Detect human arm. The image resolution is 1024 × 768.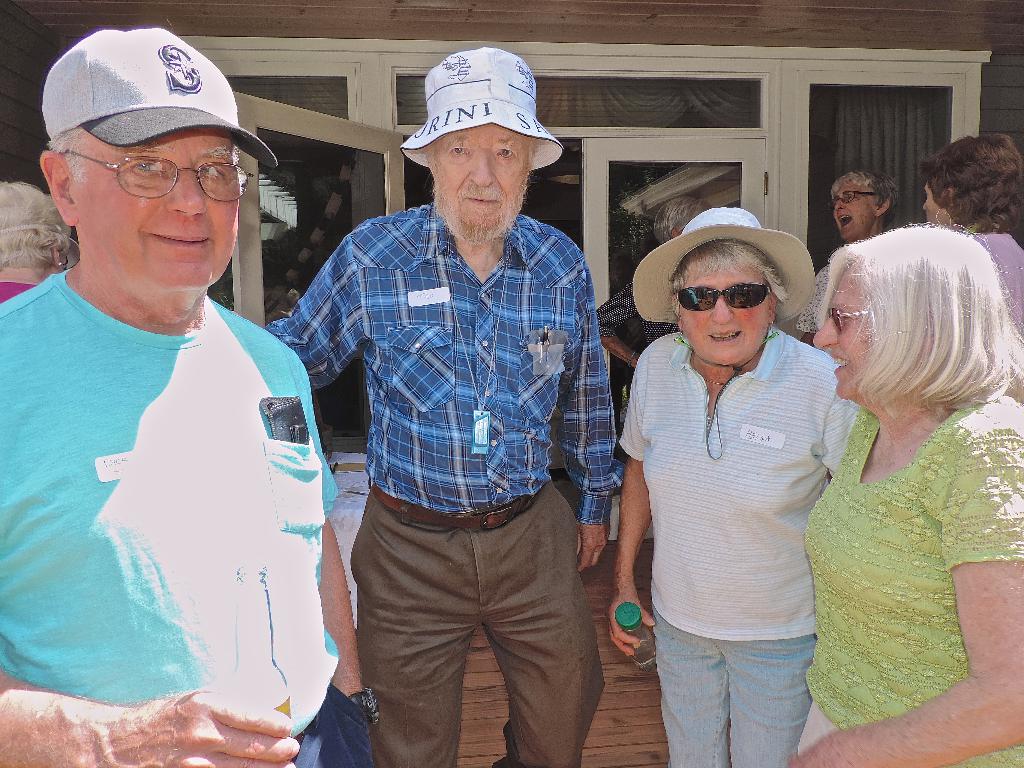
269:268:355:365.
